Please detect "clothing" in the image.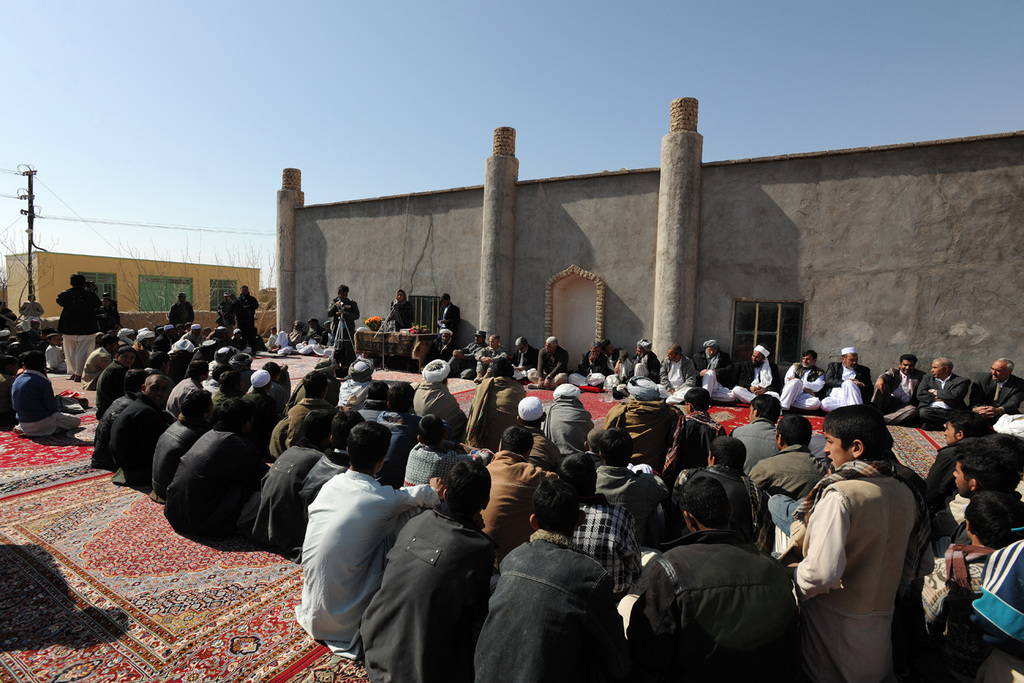
(left=794, top=452, right=928, bottom=652).
